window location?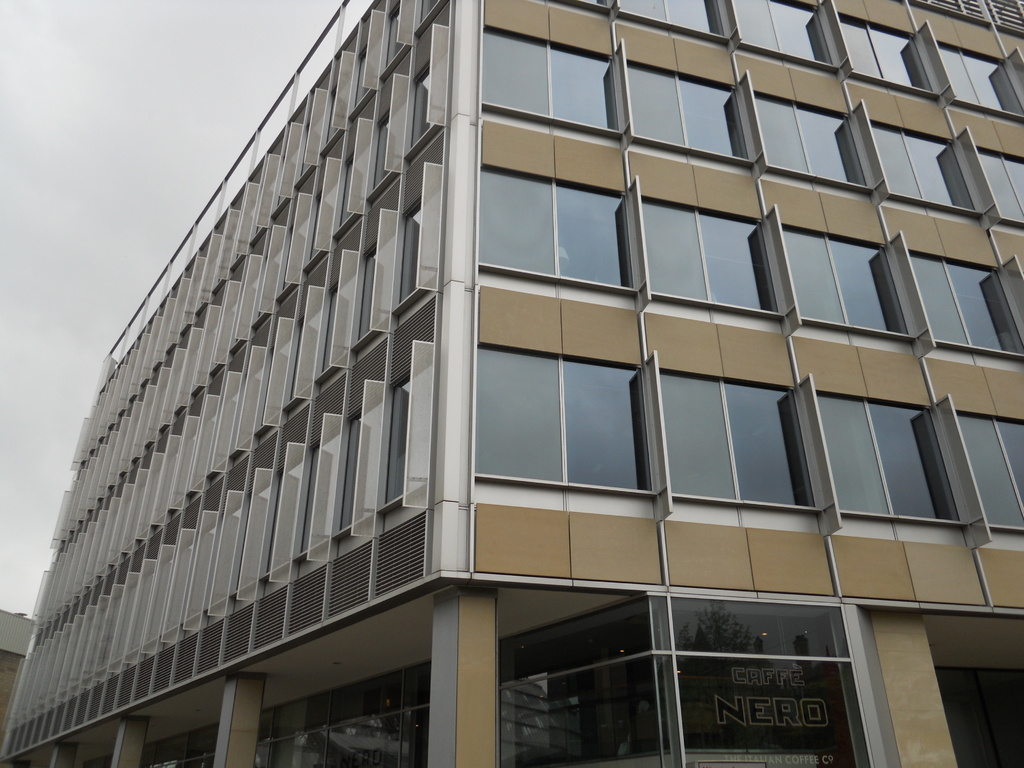
bbox=(478, 162, 1023, 360)
